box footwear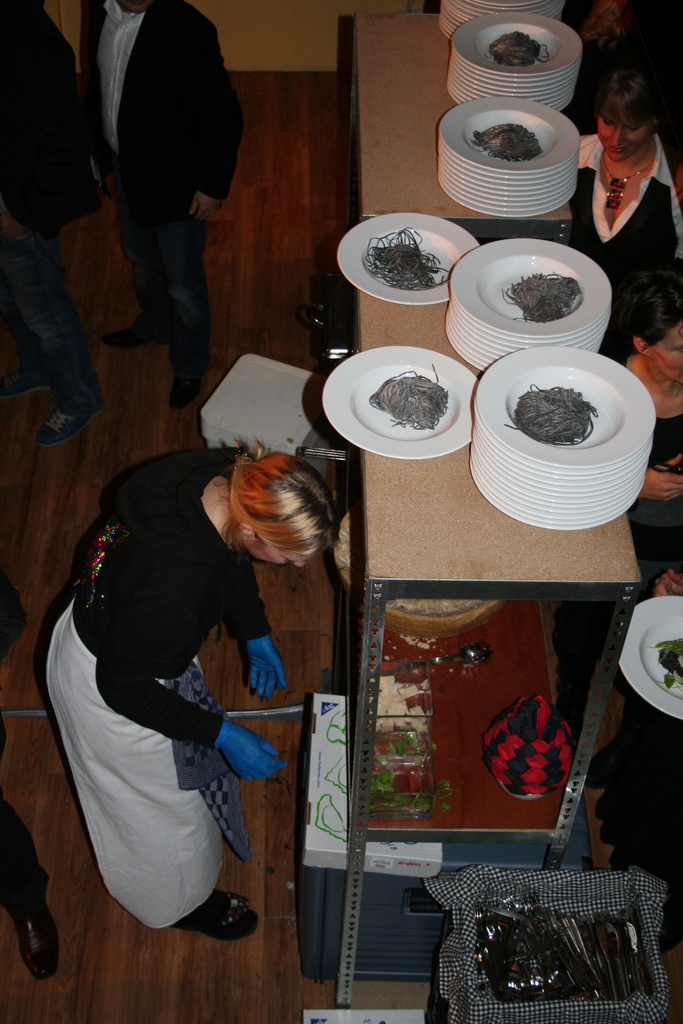
detection(183, 883, 264, 944)
